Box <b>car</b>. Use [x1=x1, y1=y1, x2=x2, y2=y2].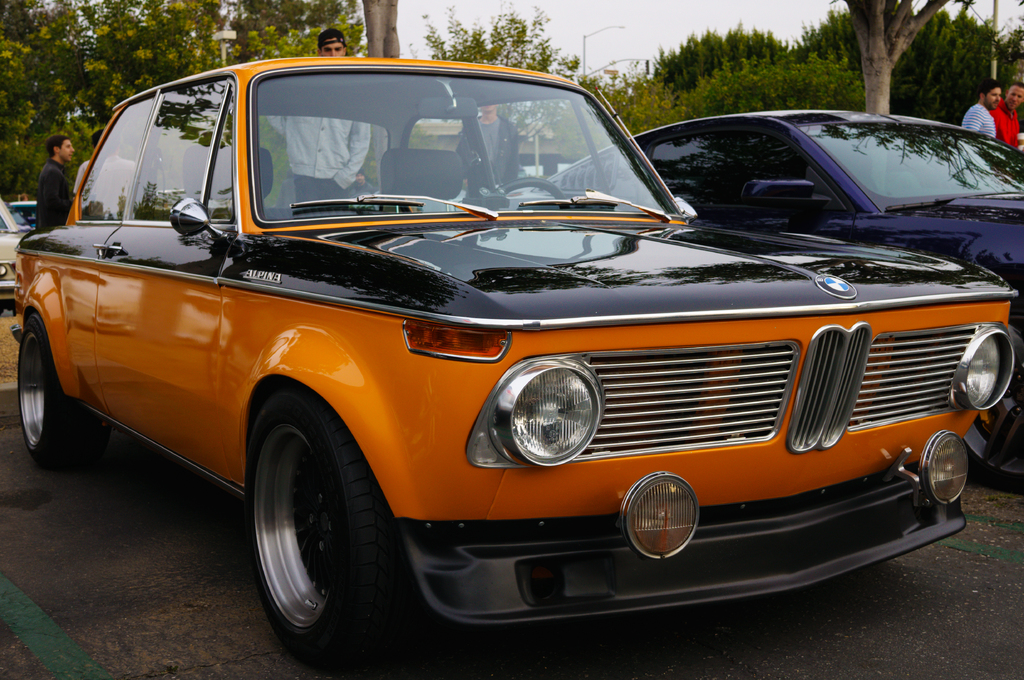
[x1=0, y1=189, x2=36, y2=301].
